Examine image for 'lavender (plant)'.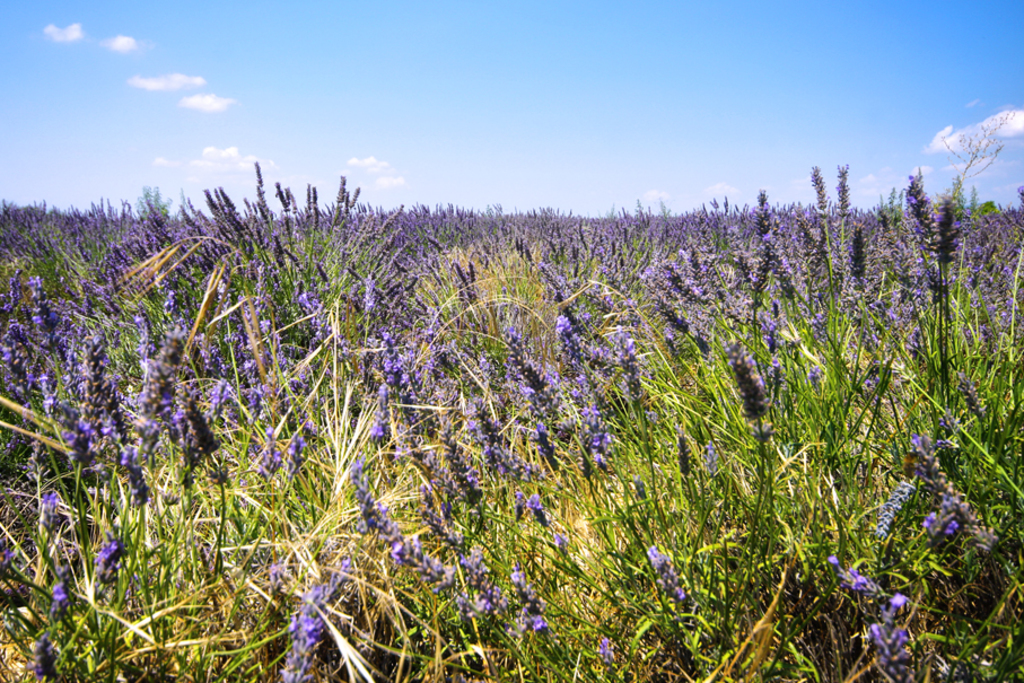
Examination result: [x1=606, y1=335, x2=655, y2=409].
